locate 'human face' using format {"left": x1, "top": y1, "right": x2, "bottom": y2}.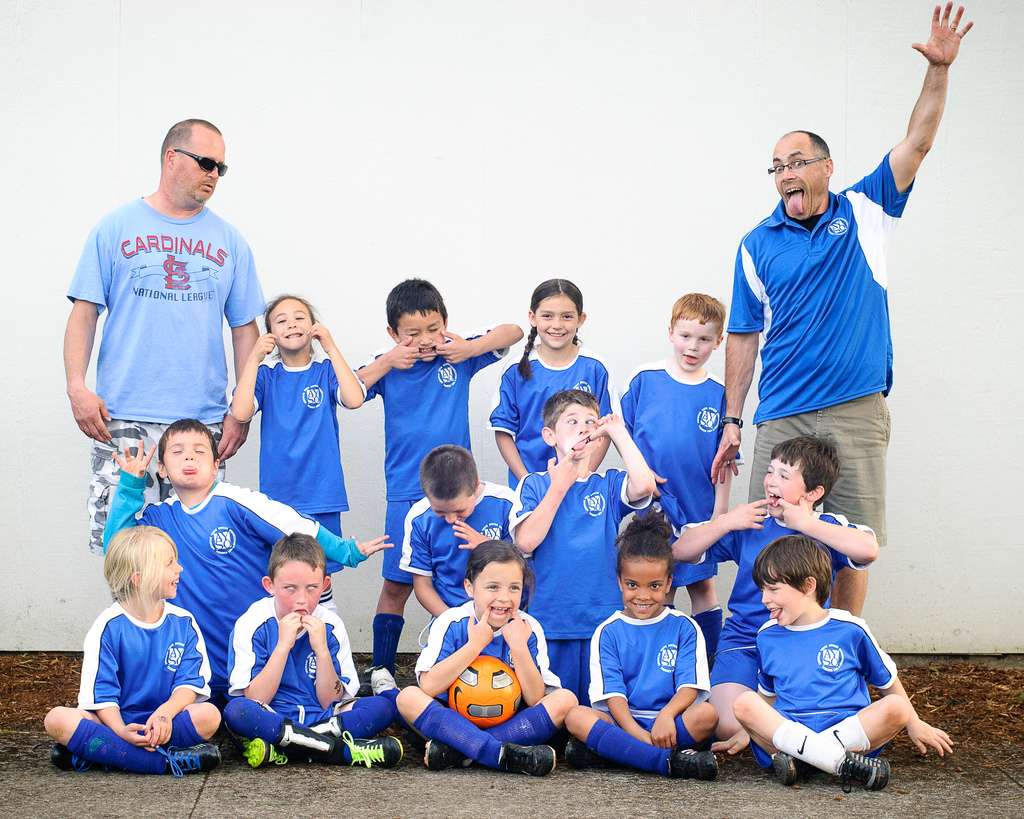
{"left": 762, "top": 458, "right": 813, "bottom": 514}.
